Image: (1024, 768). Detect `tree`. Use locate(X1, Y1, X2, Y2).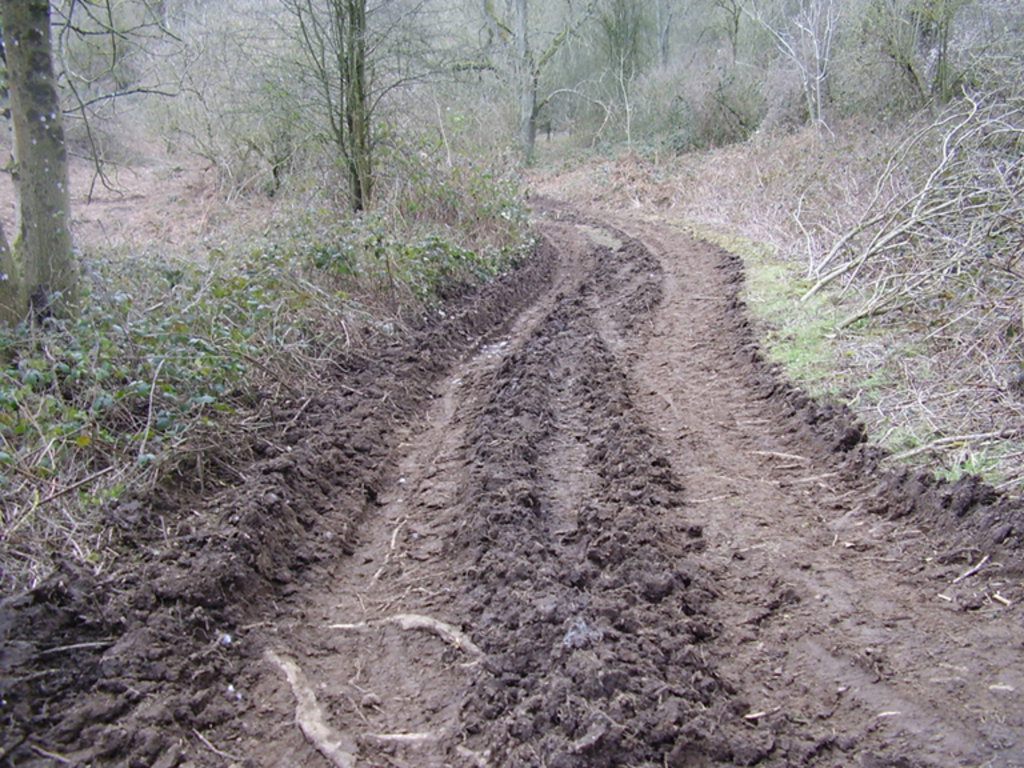
locate(867, 0, 968, 112).
